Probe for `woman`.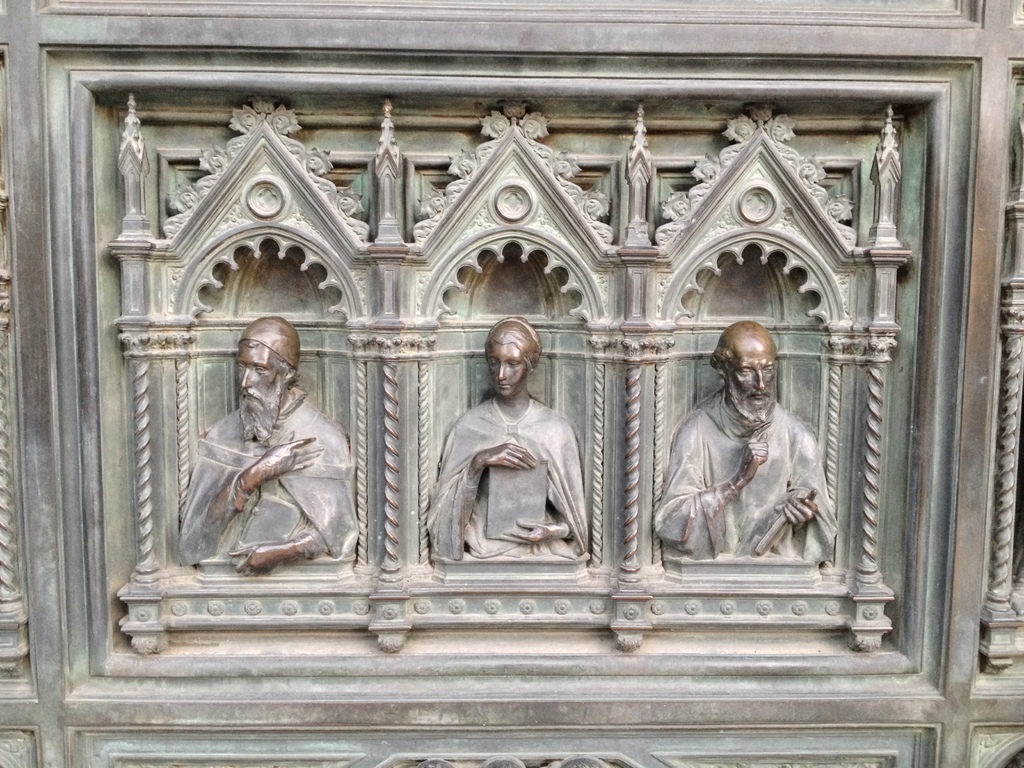
Probe result: 417:275:596:570.
